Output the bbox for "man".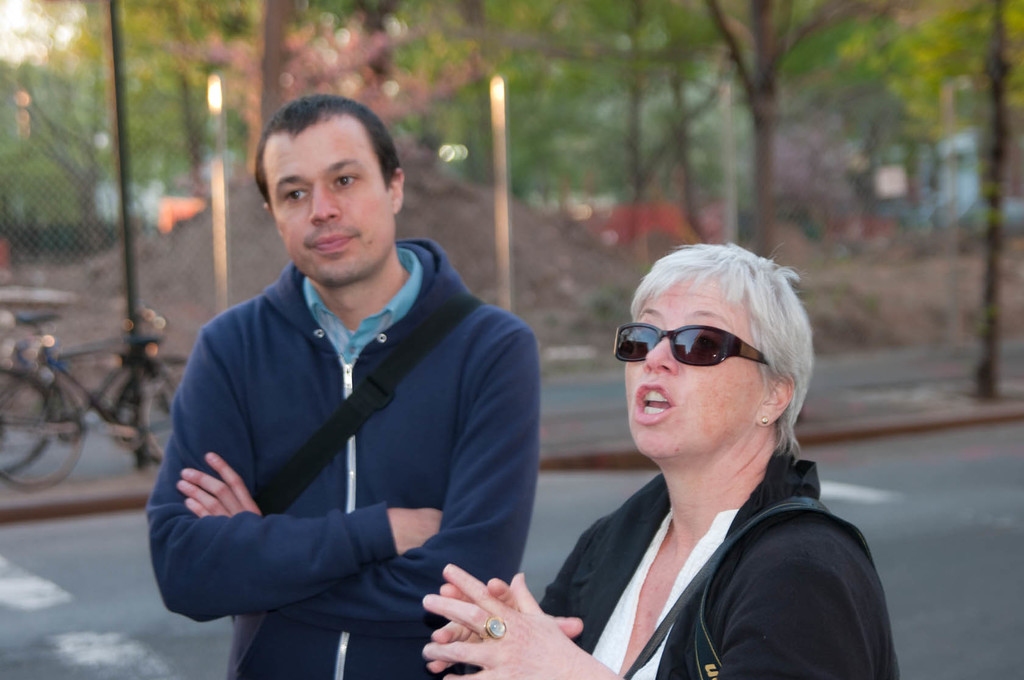
locate(141, 99, 565, 674).
